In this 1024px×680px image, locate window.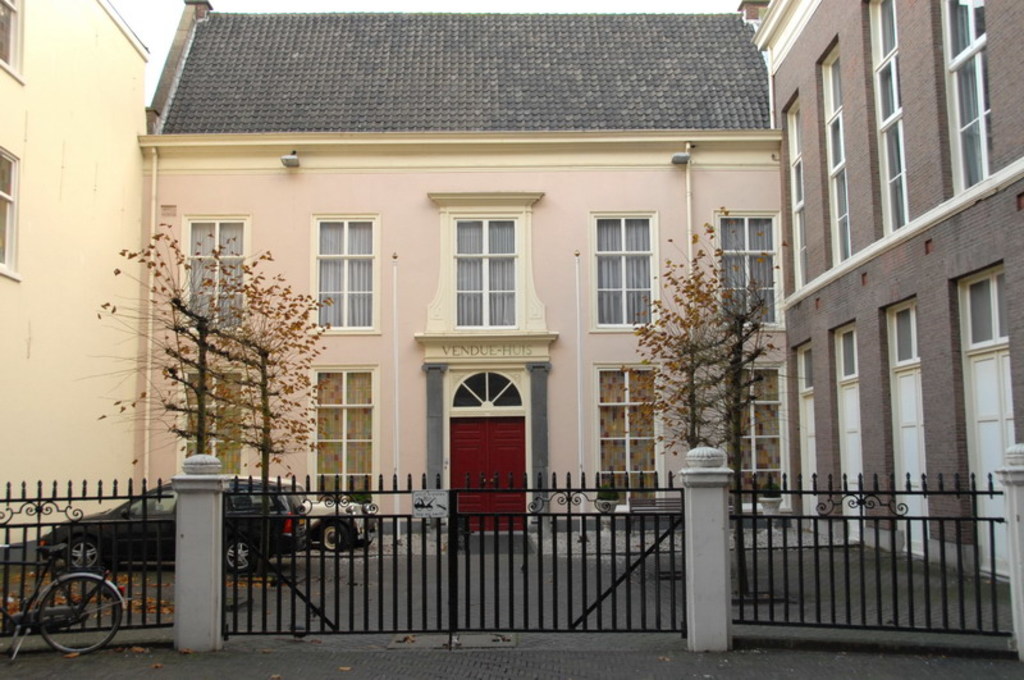
Bounding box: (x1=594, y1=359, x2=678, y2=501).
